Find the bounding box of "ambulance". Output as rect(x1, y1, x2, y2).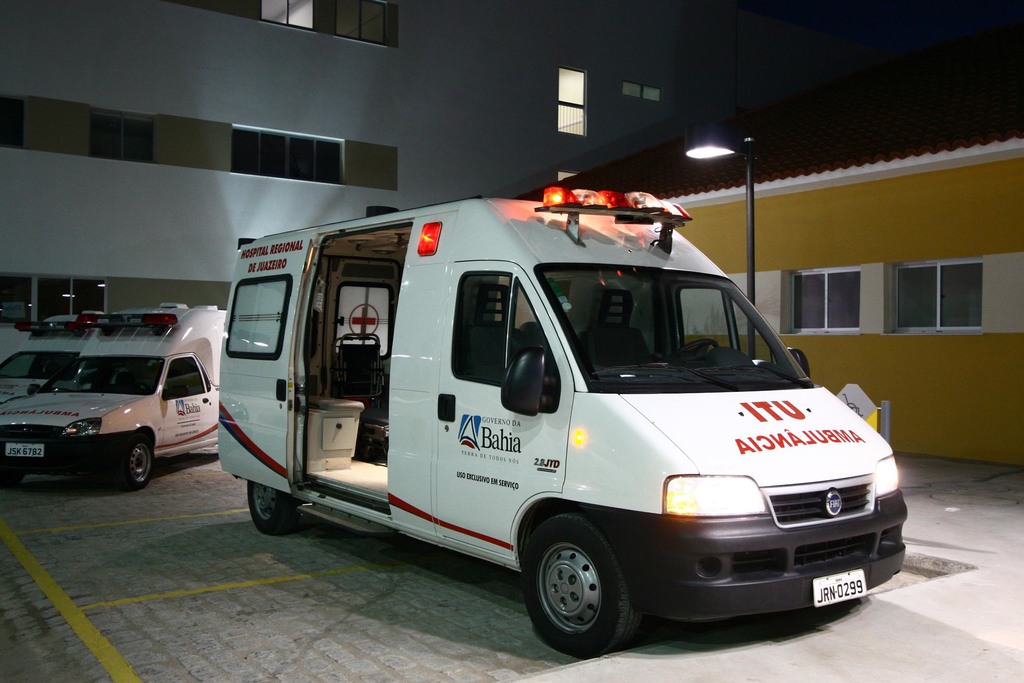
rect(218, 179, 908, 659).
